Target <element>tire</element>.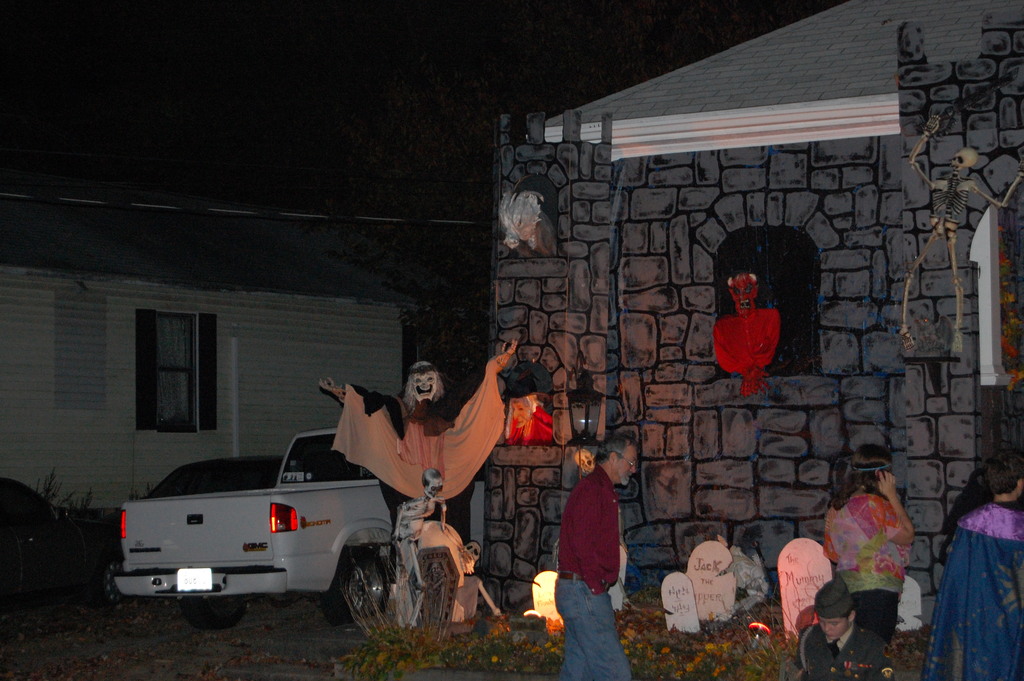
Target region: <region>320, 537, 386, 634</region>.
